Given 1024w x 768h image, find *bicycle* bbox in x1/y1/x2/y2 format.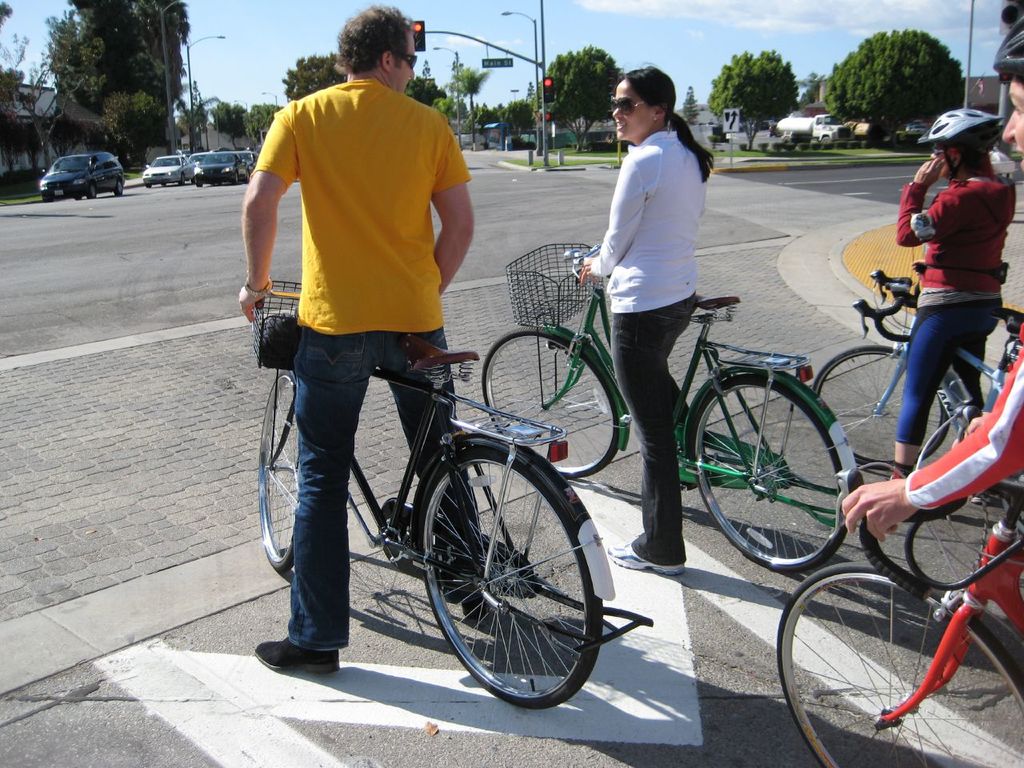
771/455/1023/767.
